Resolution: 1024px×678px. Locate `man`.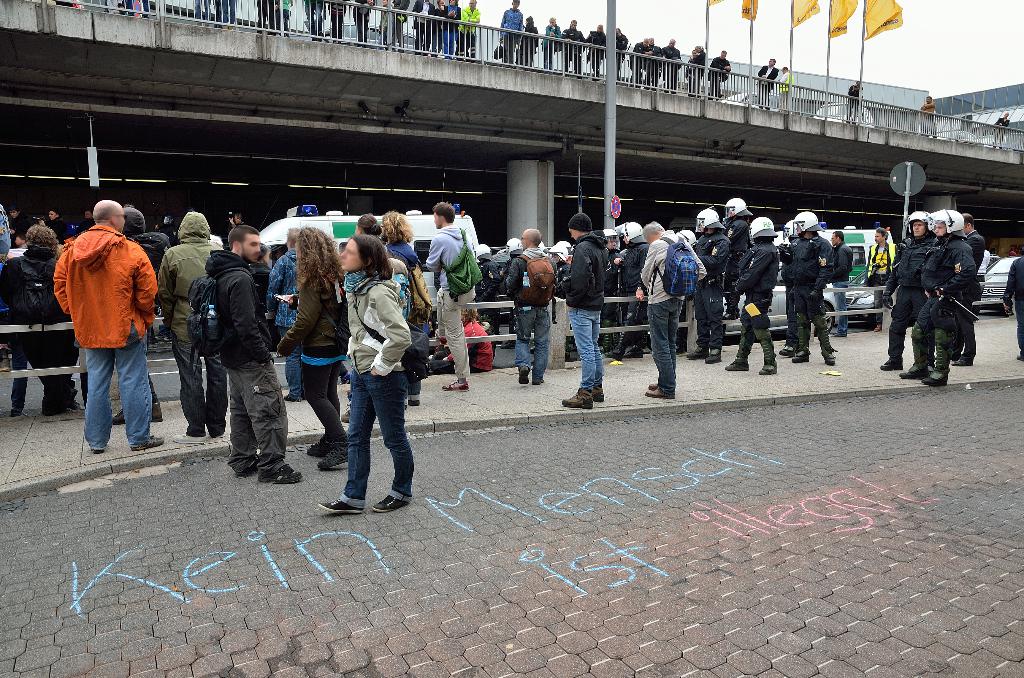
504, 226, 557, 386.
